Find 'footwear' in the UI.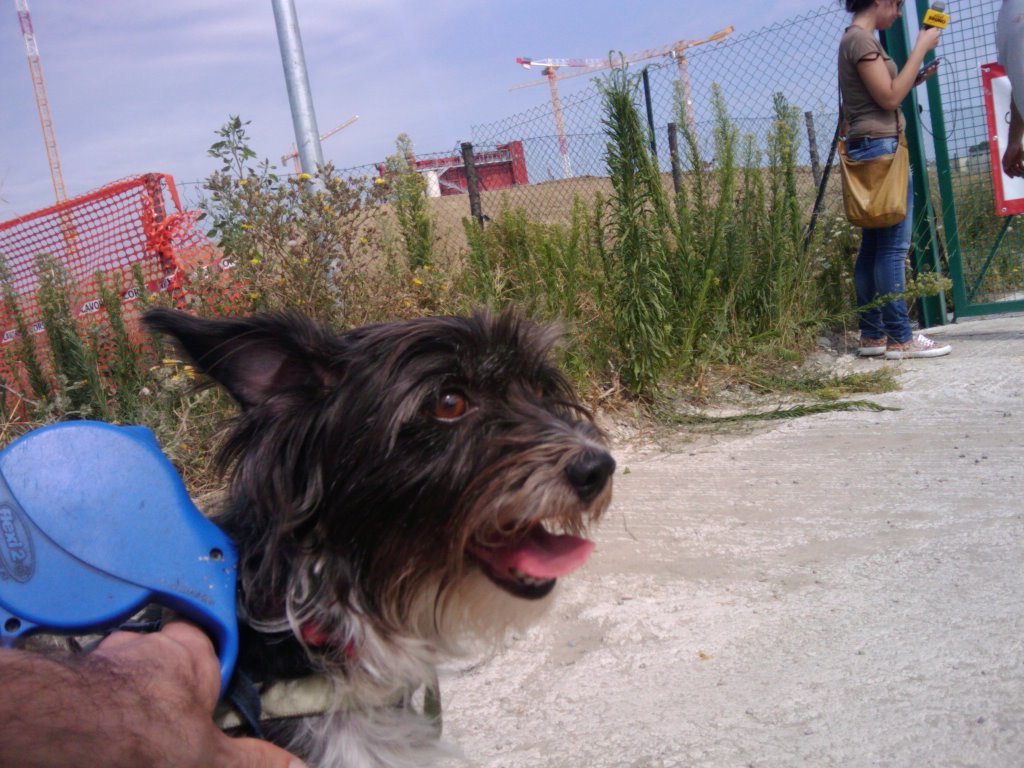
UI element at {"x1": 854, "y1": 336, "x2": 898, "y2": 357}.
